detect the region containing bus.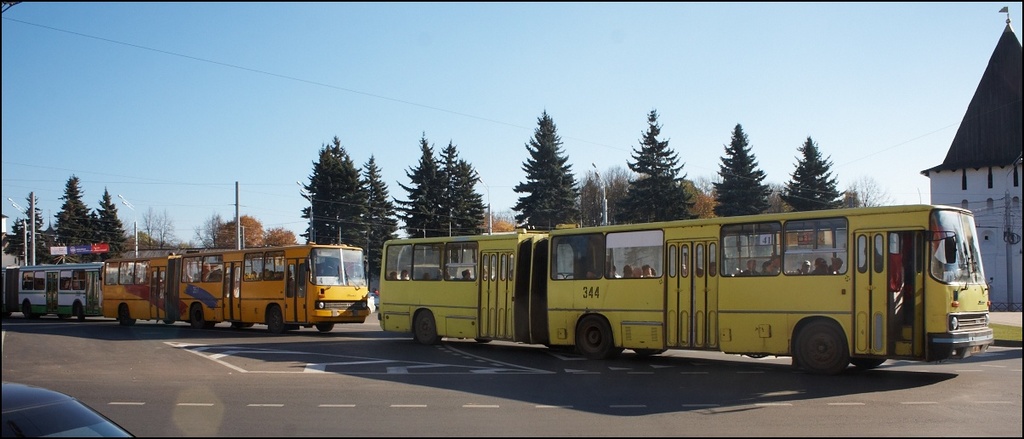
100, 247, 364, 335.
